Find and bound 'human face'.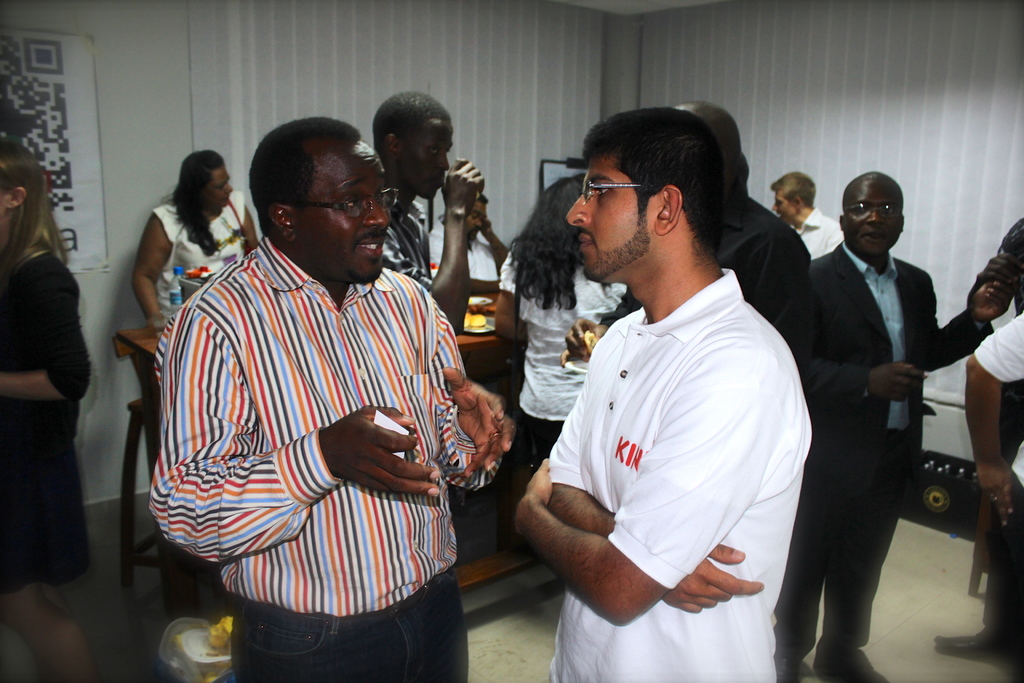
Bound: select_region(565, 159, 651, 278).
